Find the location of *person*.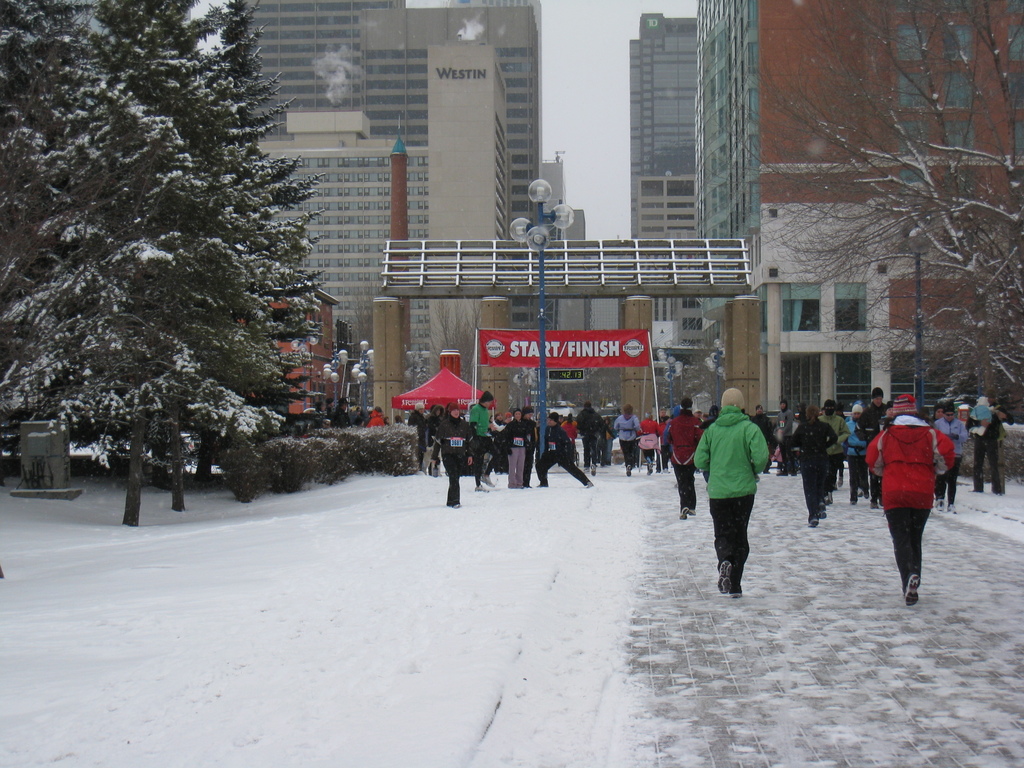
Location: bbox(862, 392, 953, 604).
